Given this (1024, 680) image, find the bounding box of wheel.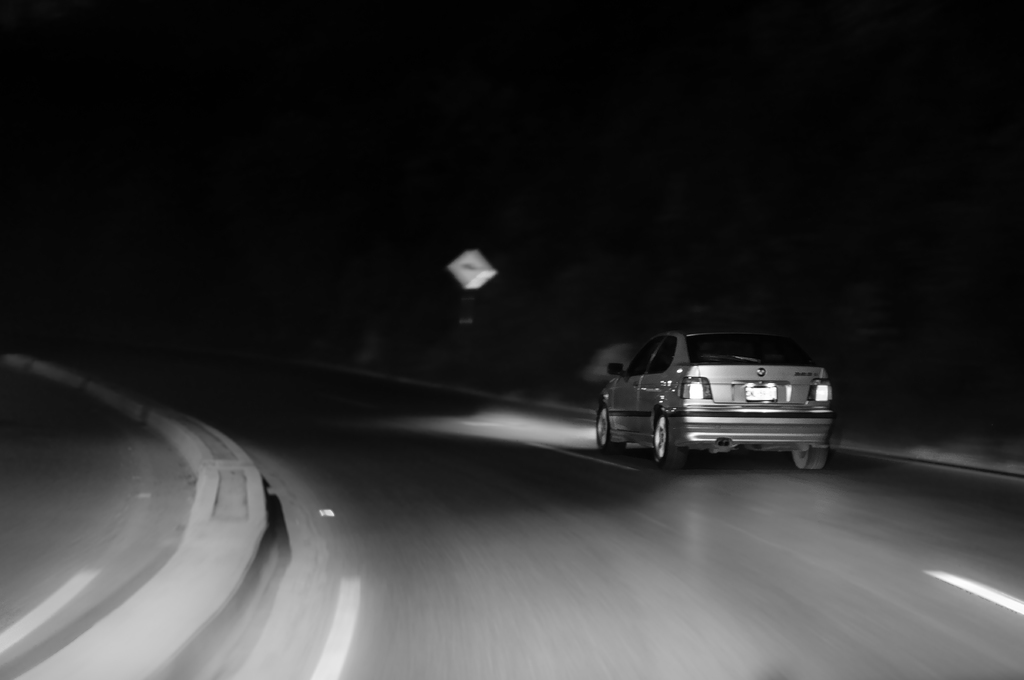
select_region(652, 409, 687, 470).
